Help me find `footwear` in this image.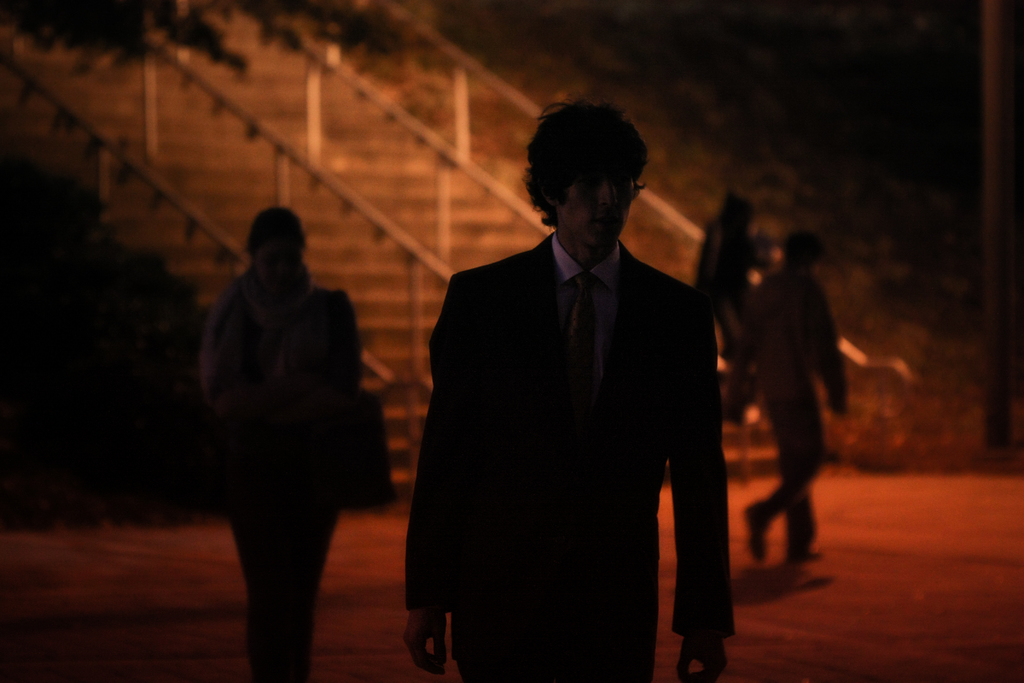
Found it: Rect(744, 498, 767, 566).
